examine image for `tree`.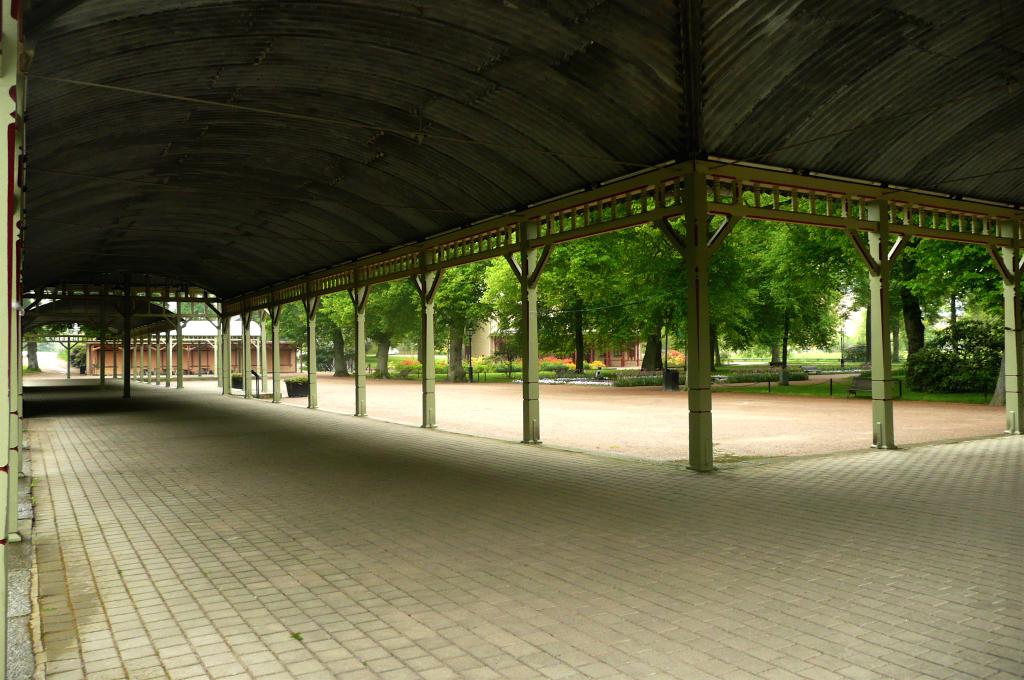
Examination result: 485 168 860 371.
